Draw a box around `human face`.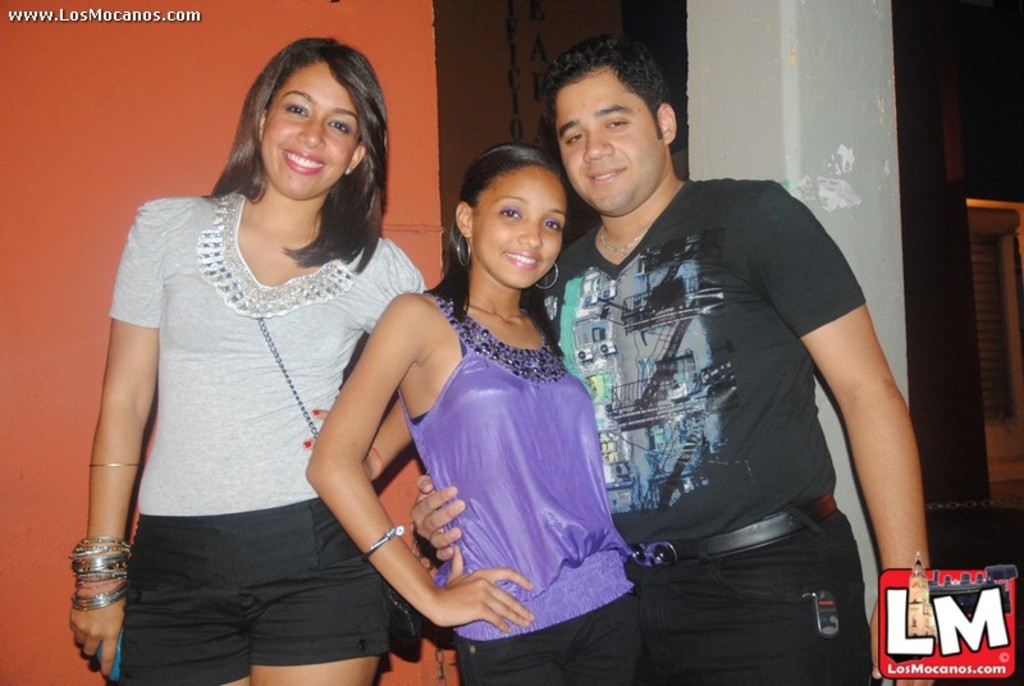
BBox(475, 170, 562, 284).
